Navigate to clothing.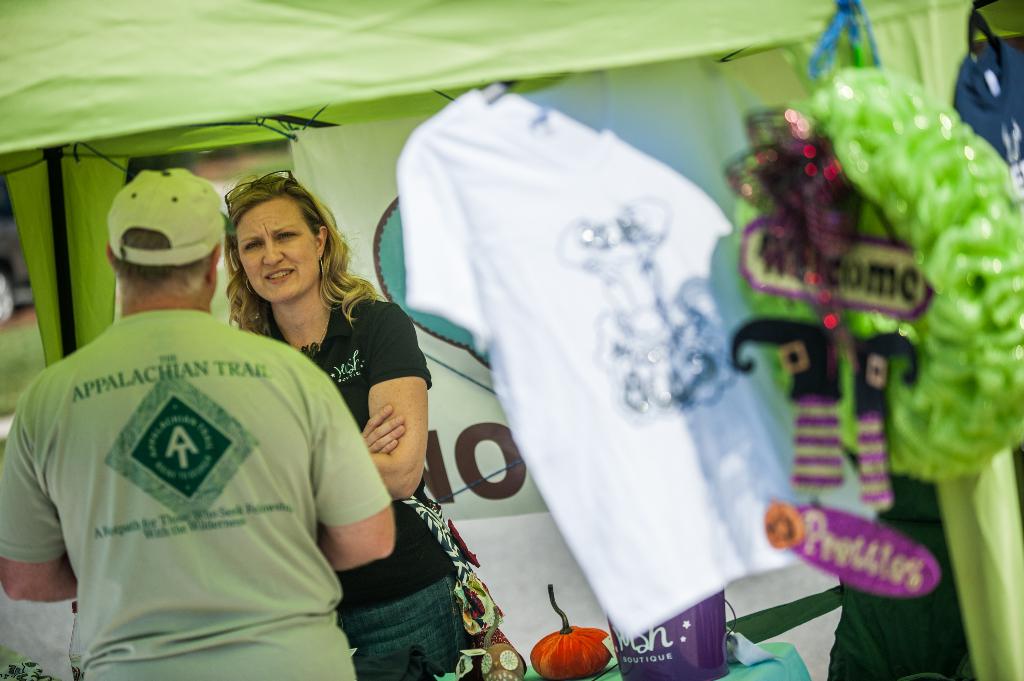
Navigation target: {"left": 18, "top": 272, "right": 383, "bottom": 657}.
